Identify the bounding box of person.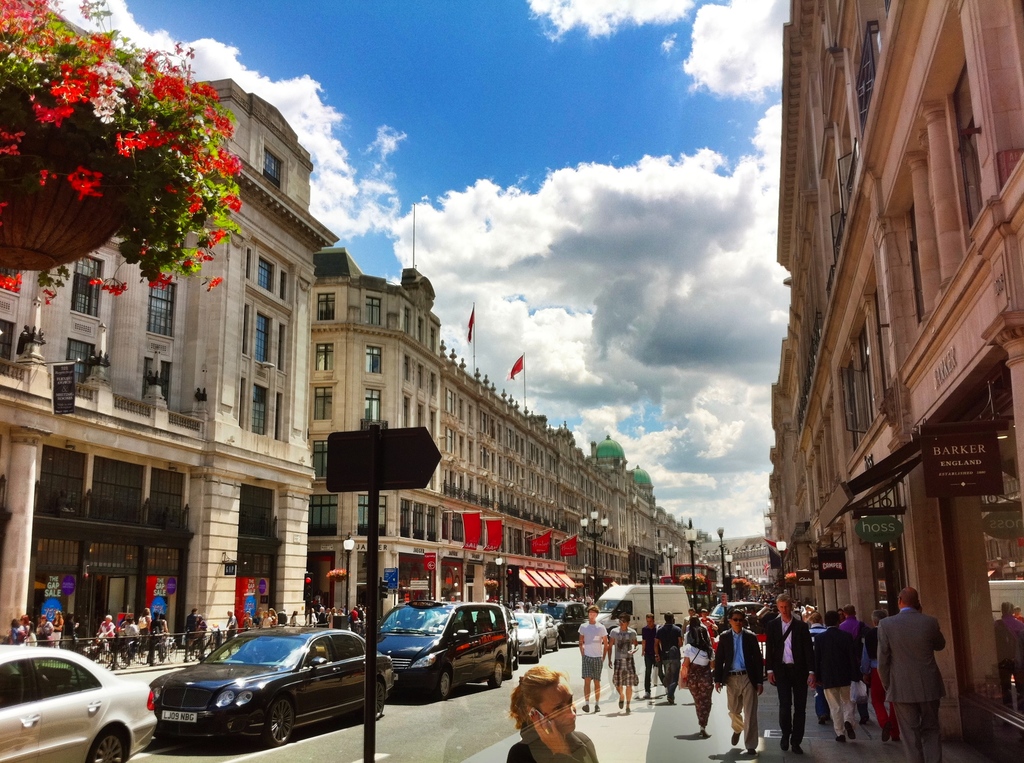
574, 606, 609, 714.
